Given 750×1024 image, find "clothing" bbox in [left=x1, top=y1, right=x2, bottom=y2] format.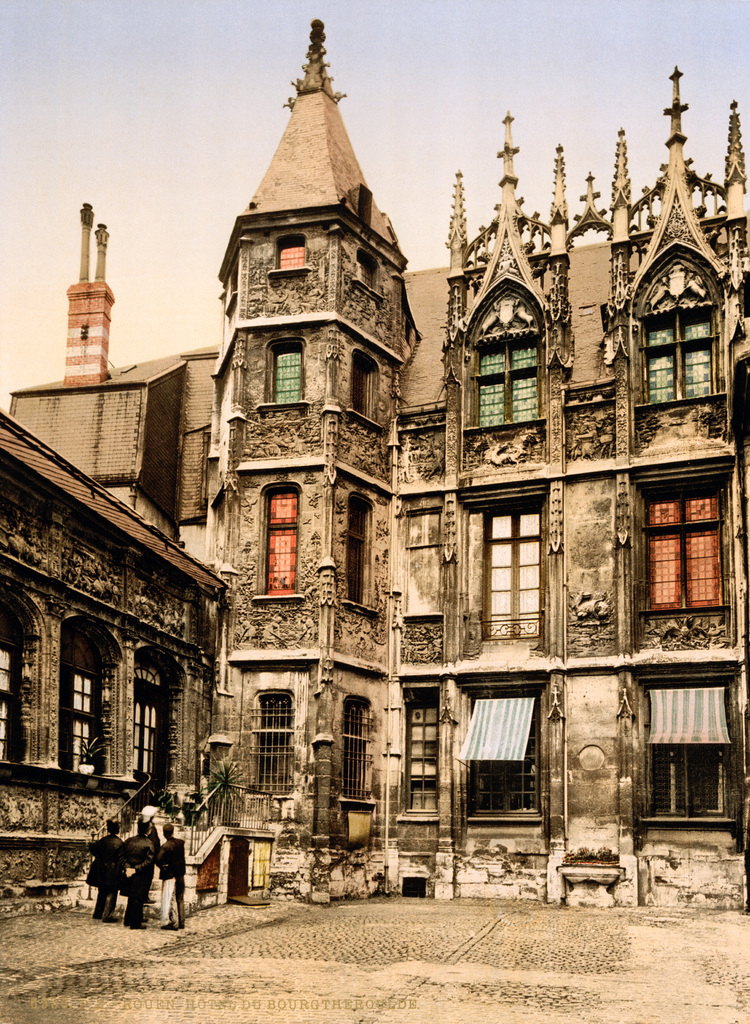
[left=84, top=833, right=124, bottom=924].
